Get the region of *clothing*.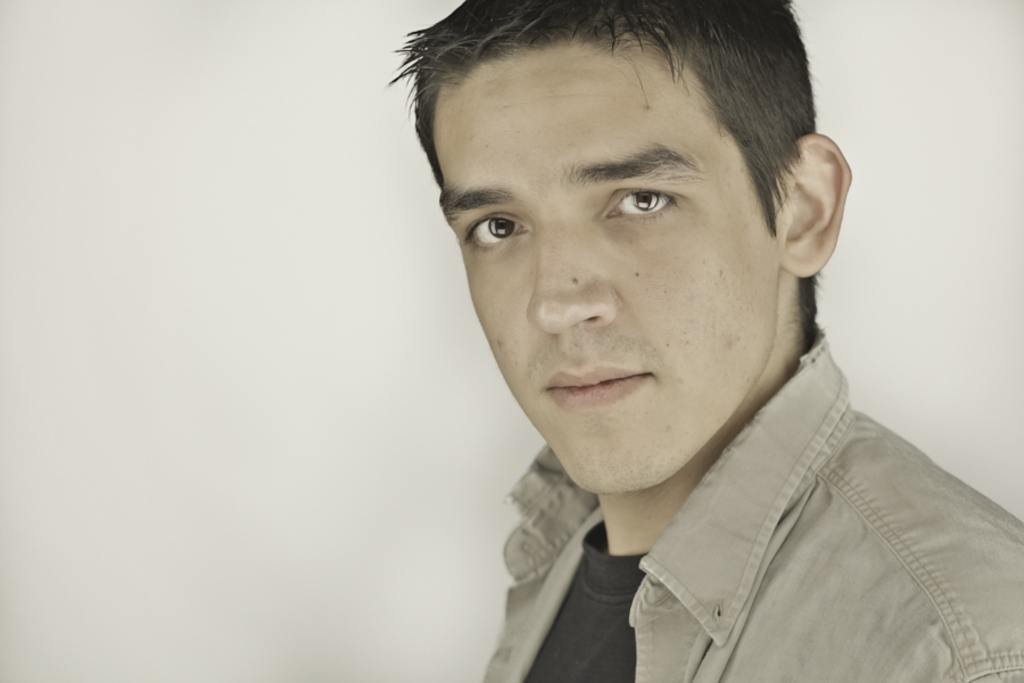
x1=534, y1=338, x2=1023, y2=675.
